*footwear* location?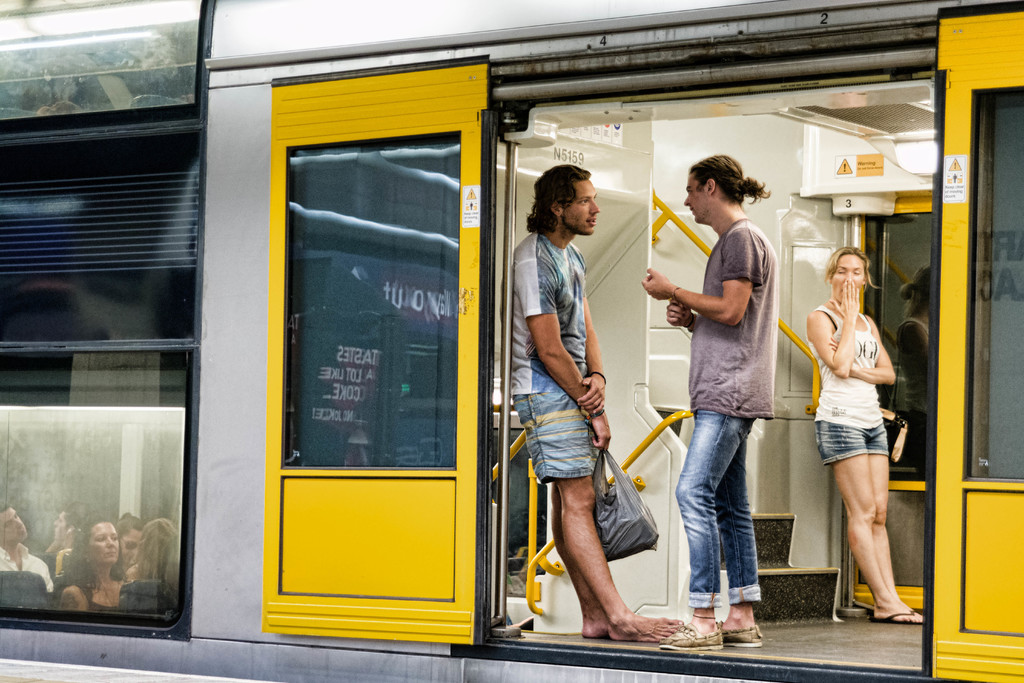
657/620/726/650
